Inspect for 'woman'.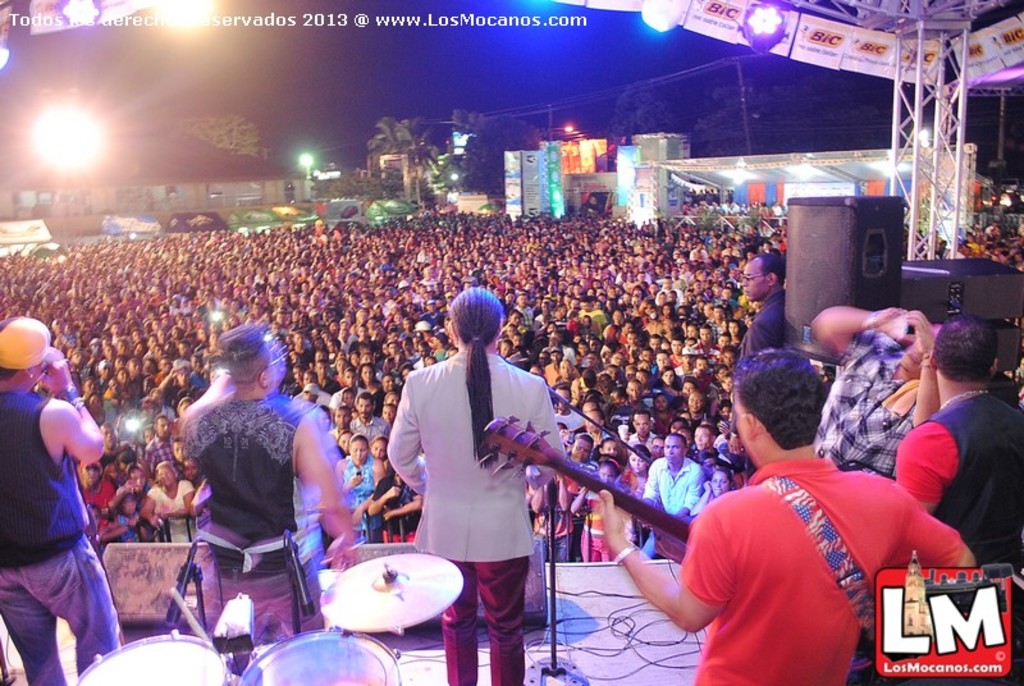
Inspection: select_region(649, 393, 680, 438).
